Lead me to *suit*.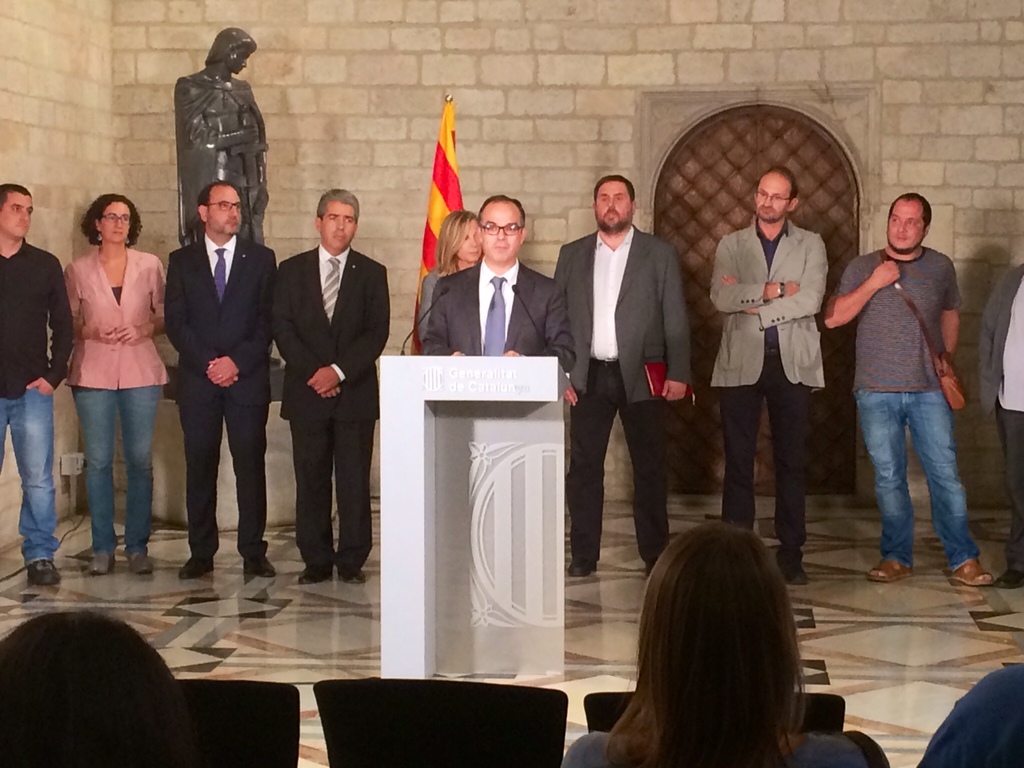
Lead to 162 230 282 557.
